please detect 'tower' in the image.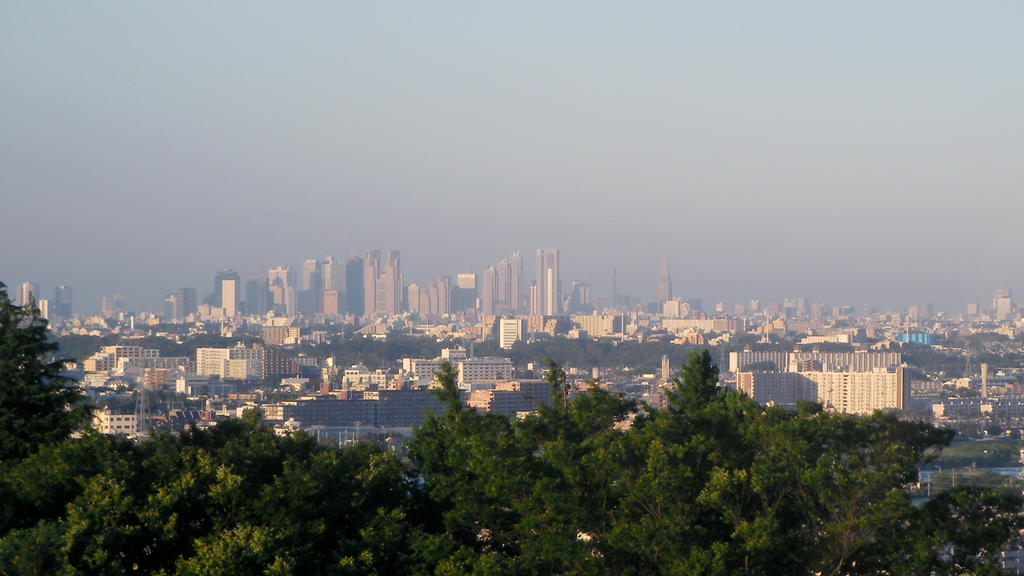
bbox=[16, 283, 42, 317].
